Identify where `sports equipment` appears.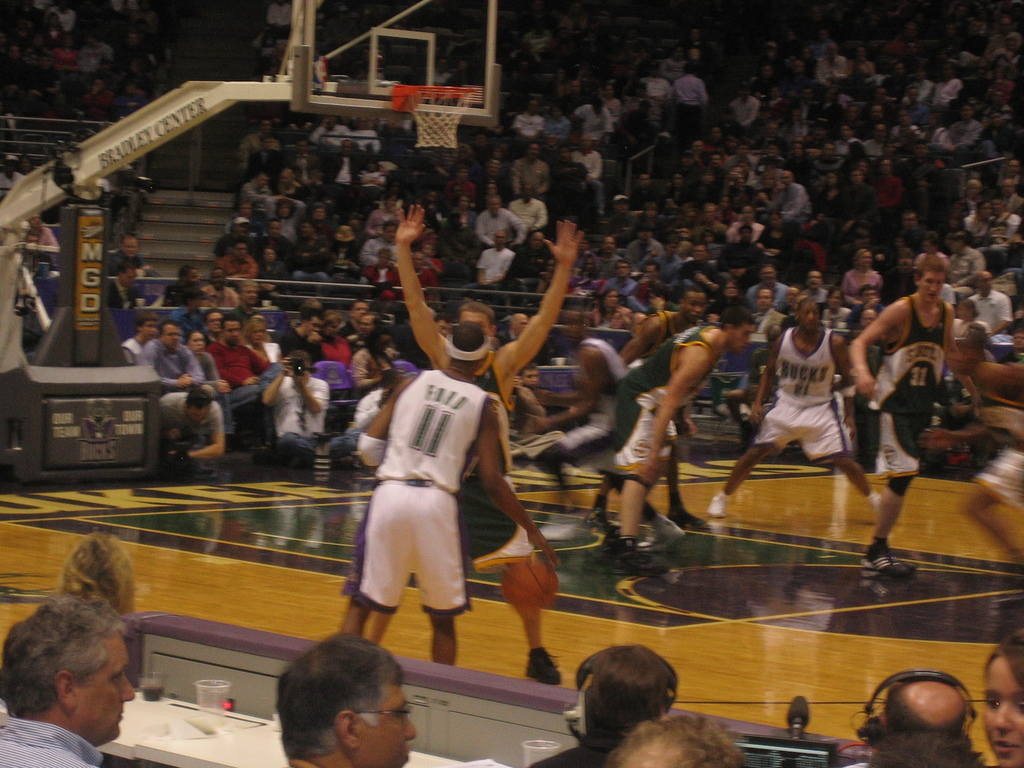
Appears at 388:81:481:151.
